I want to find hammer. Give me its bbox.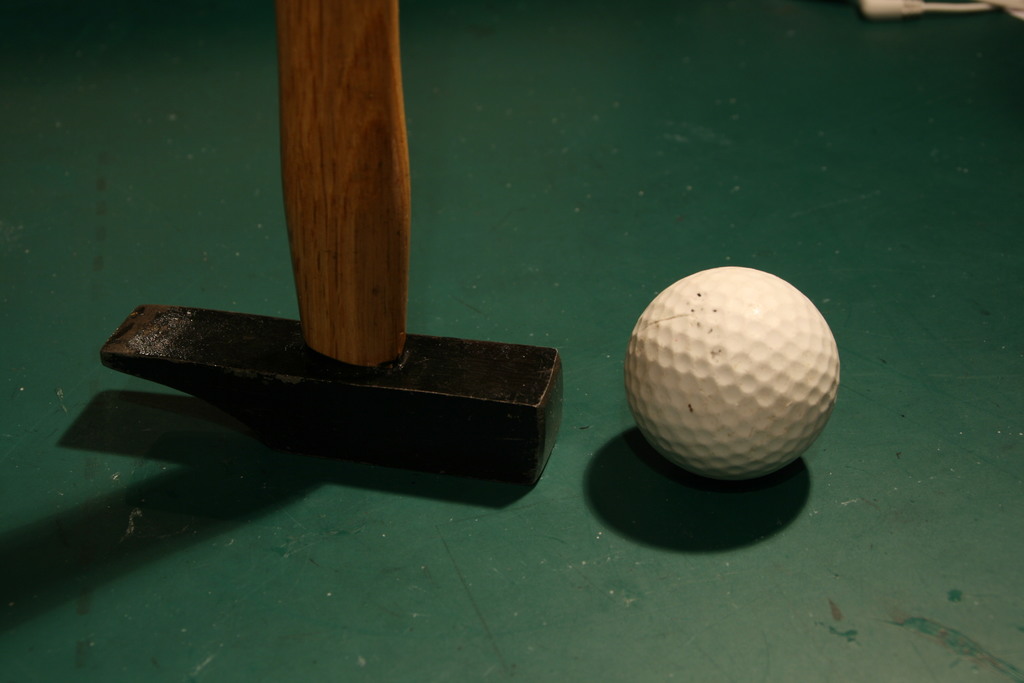
rect(105, 0, 563, 470).
